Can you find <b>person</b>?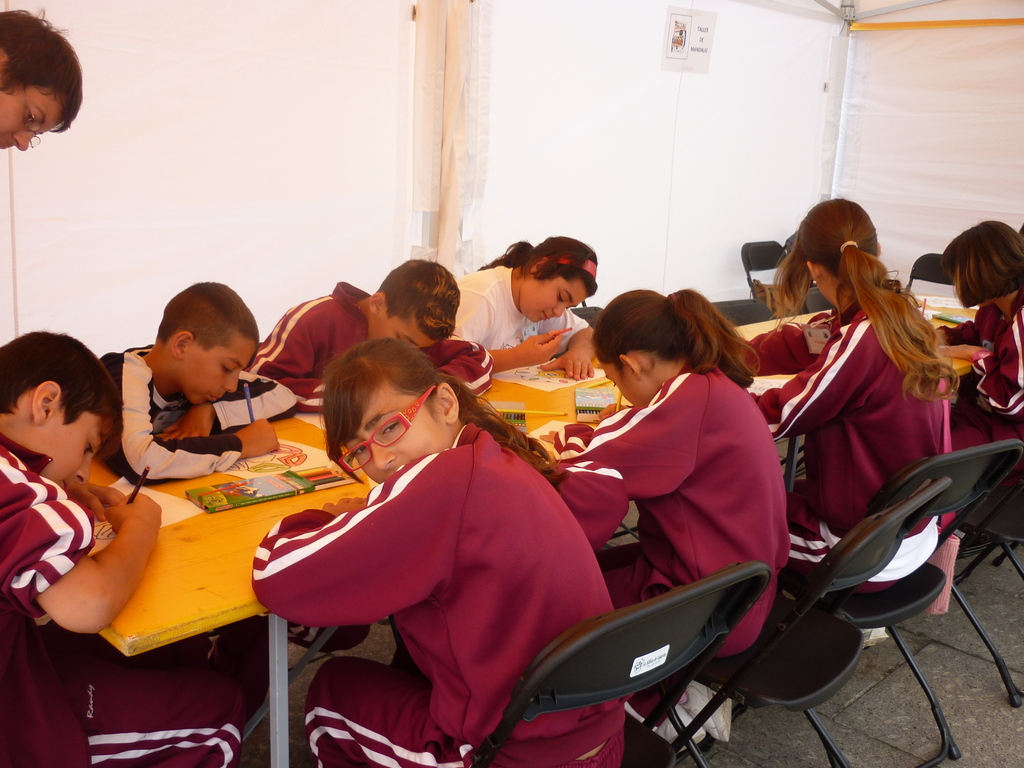
Yes, bounding box: x1=0, y1=7, x2=84, y2=148.
